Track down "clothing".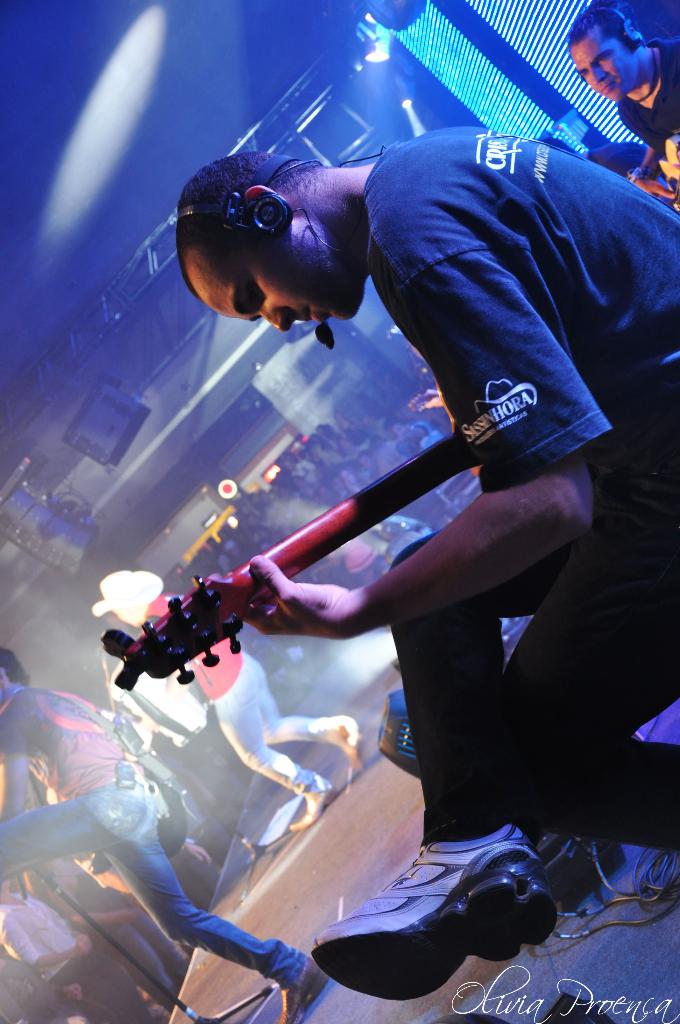
Tracked to box=[618, 51, 679, 170].
